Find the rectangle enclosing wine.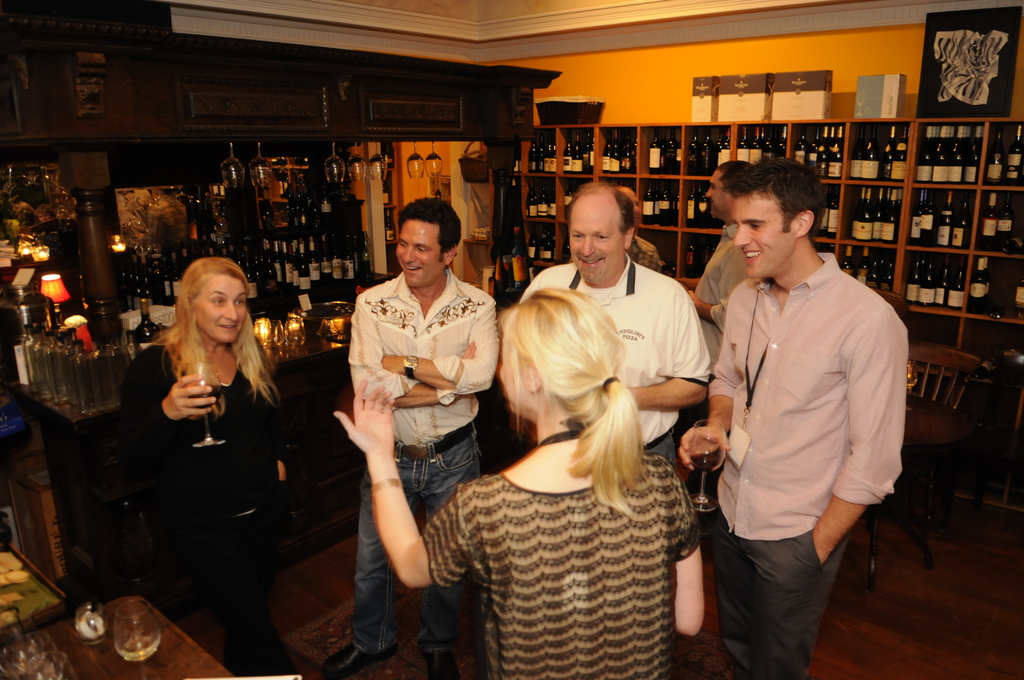
{"left": 703, "top": 238, "right": 717, "bottom": 270}.
